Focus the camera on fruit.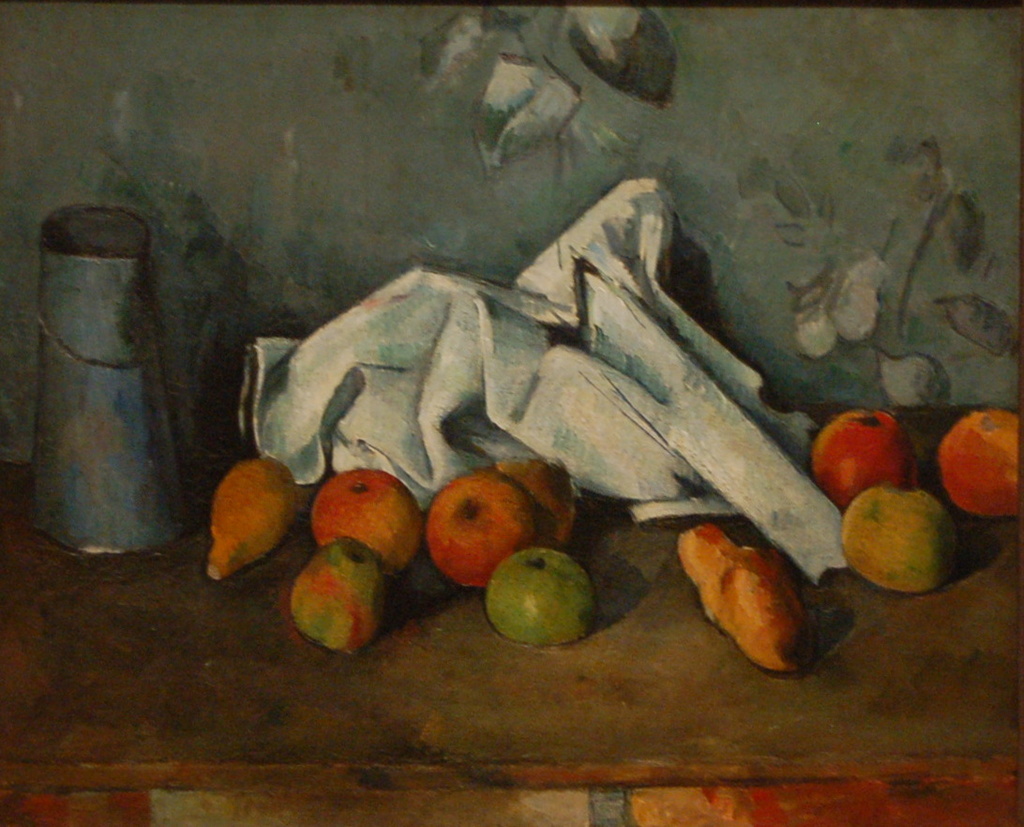
Focus region: {"left": 840, "top": 486, "right": 962, "bottom": 594}.
